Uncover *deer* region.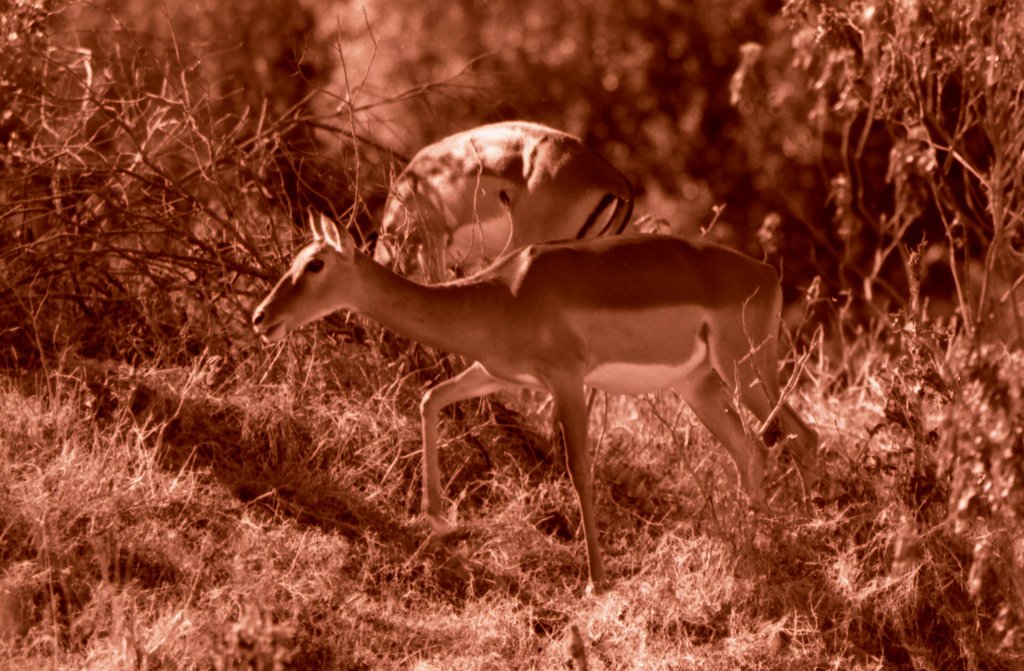
Uncovered: 258 237 822 595.
